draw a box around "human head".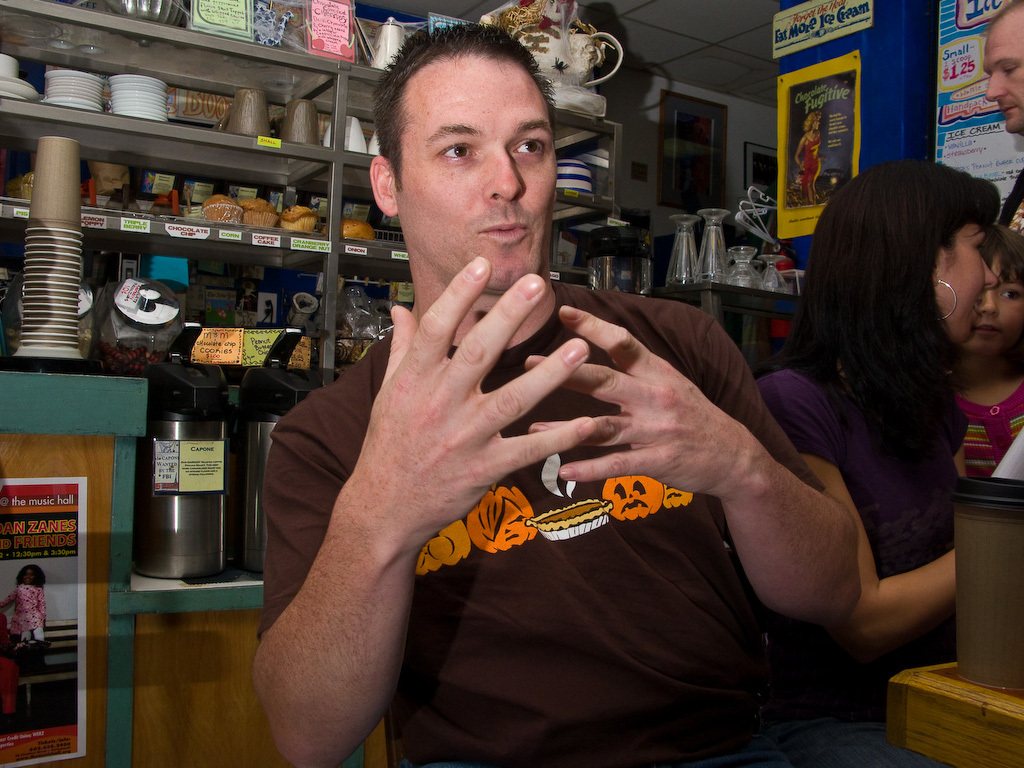
958, 230, 1023, 354.
